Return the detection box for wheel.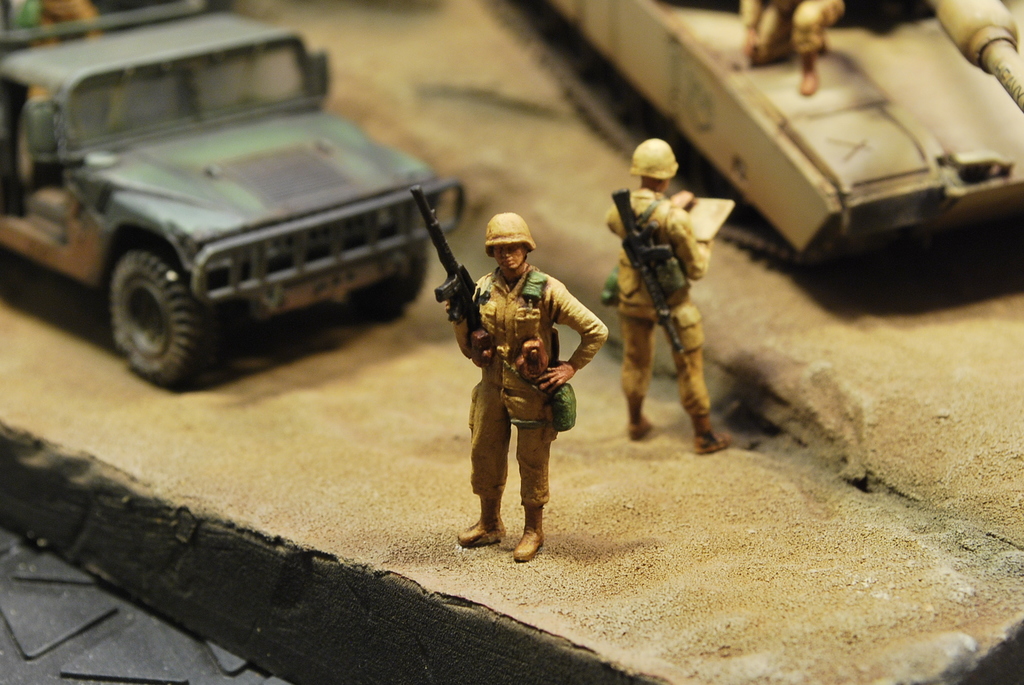
<bbox>97, 223, 209, 381</bbox>.
